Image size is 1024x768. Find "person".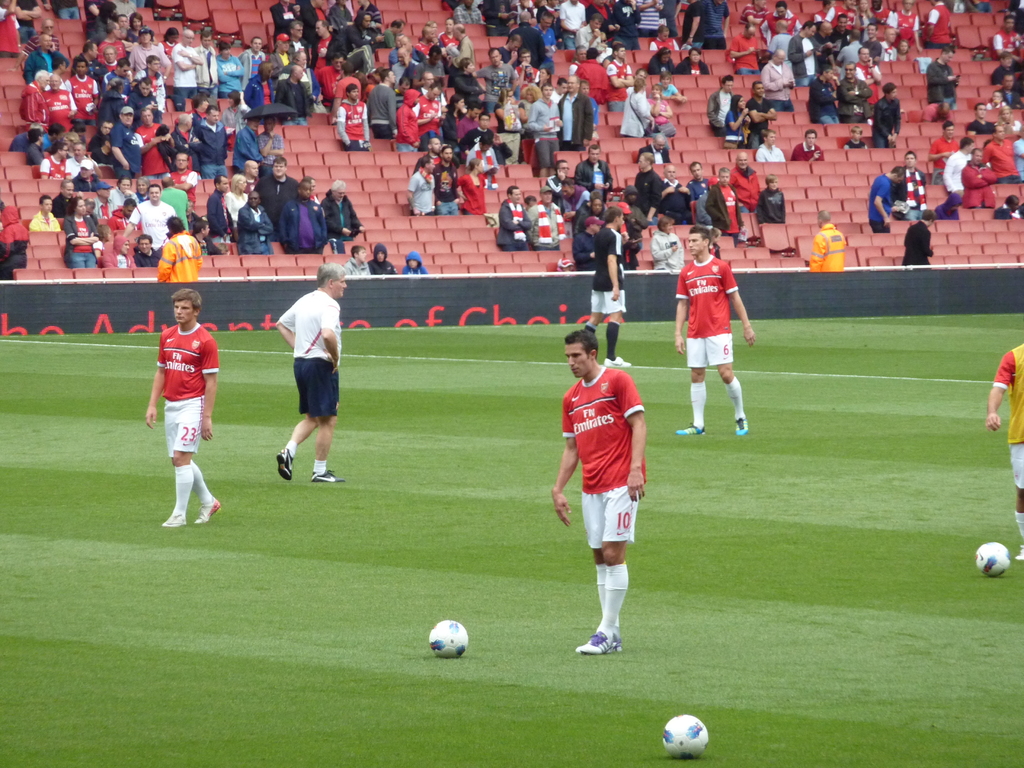
564,180,590,232.
